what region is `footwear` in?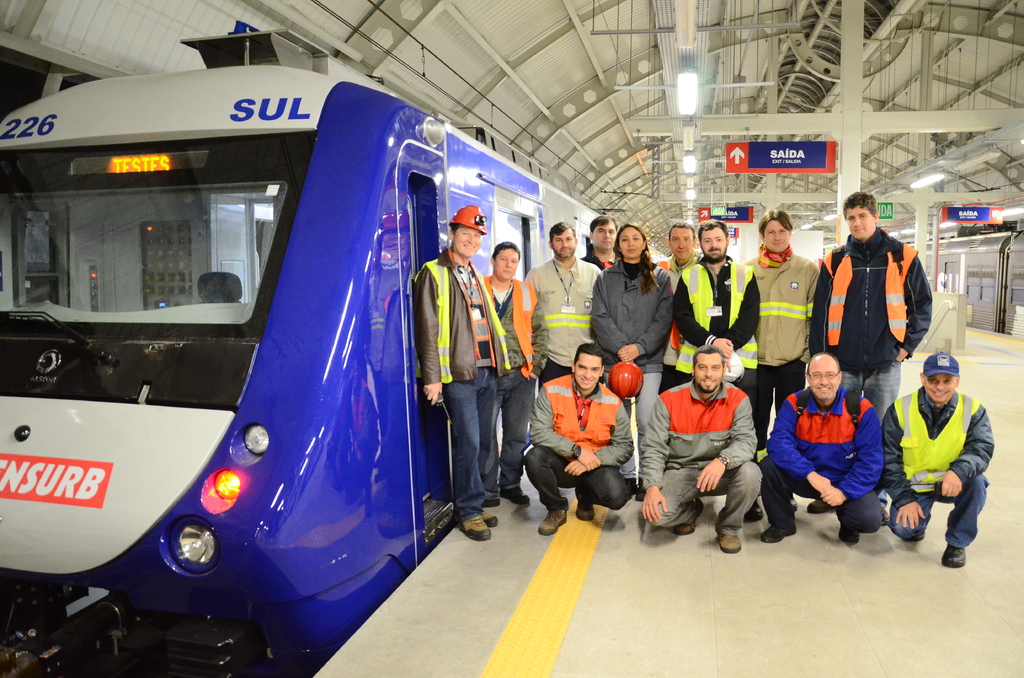
x1=497 y1=486 x2=530 y2=504.
